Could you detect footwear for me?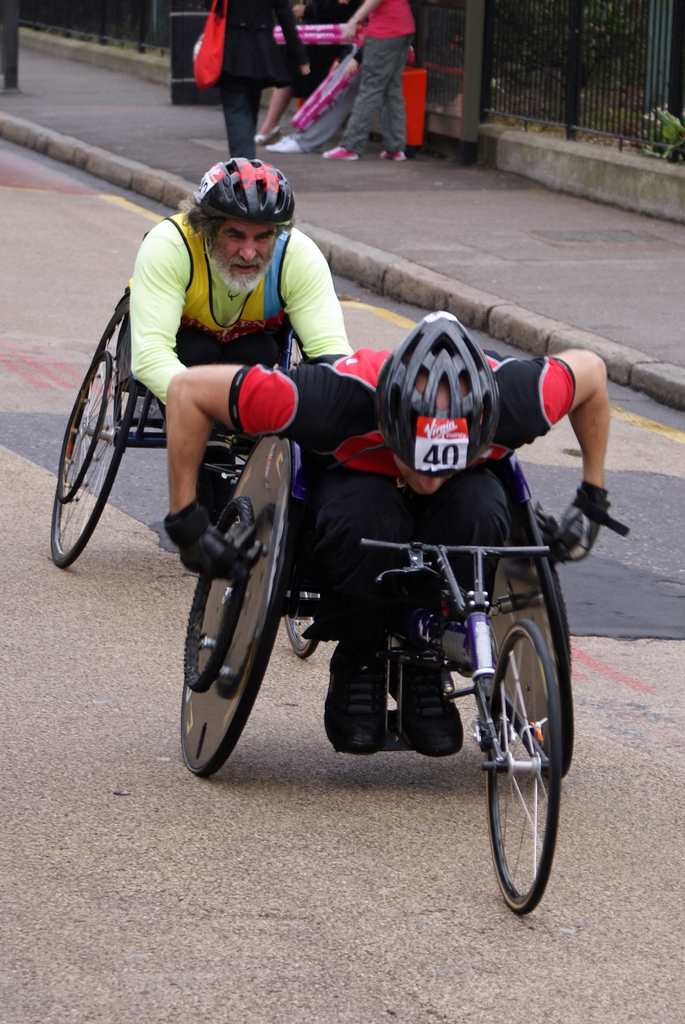
Detection result: BBox(319, 143, 359, 163).
